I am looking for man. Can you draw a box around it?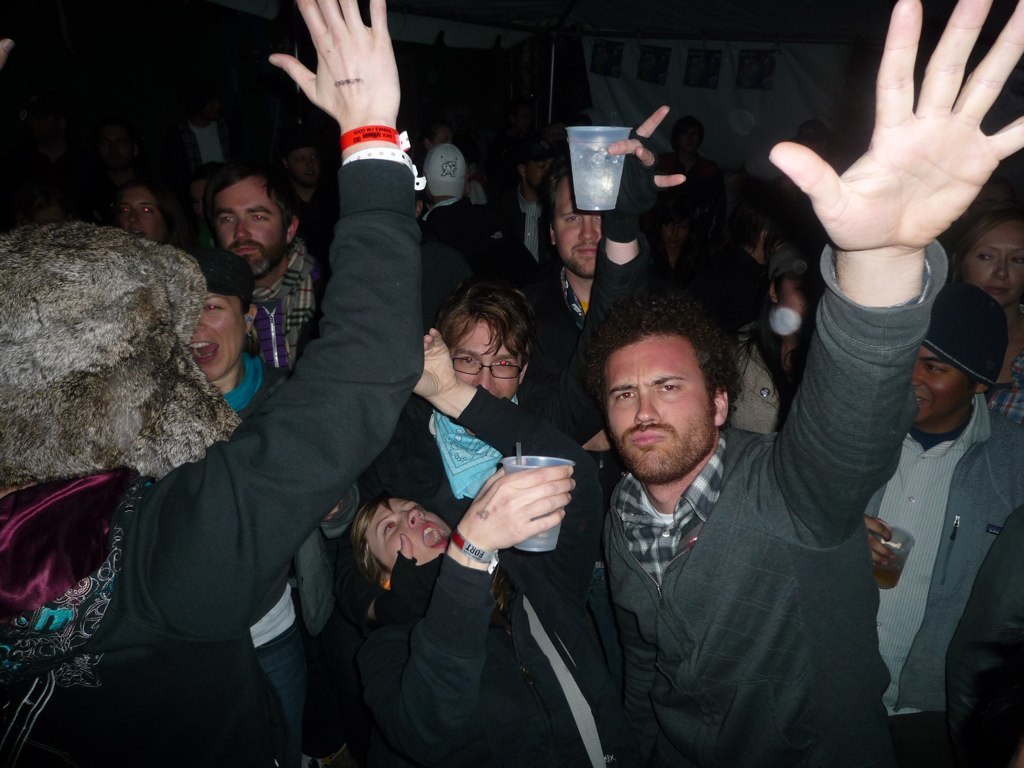
Sure, the bounding box is 545,171,603,333.
